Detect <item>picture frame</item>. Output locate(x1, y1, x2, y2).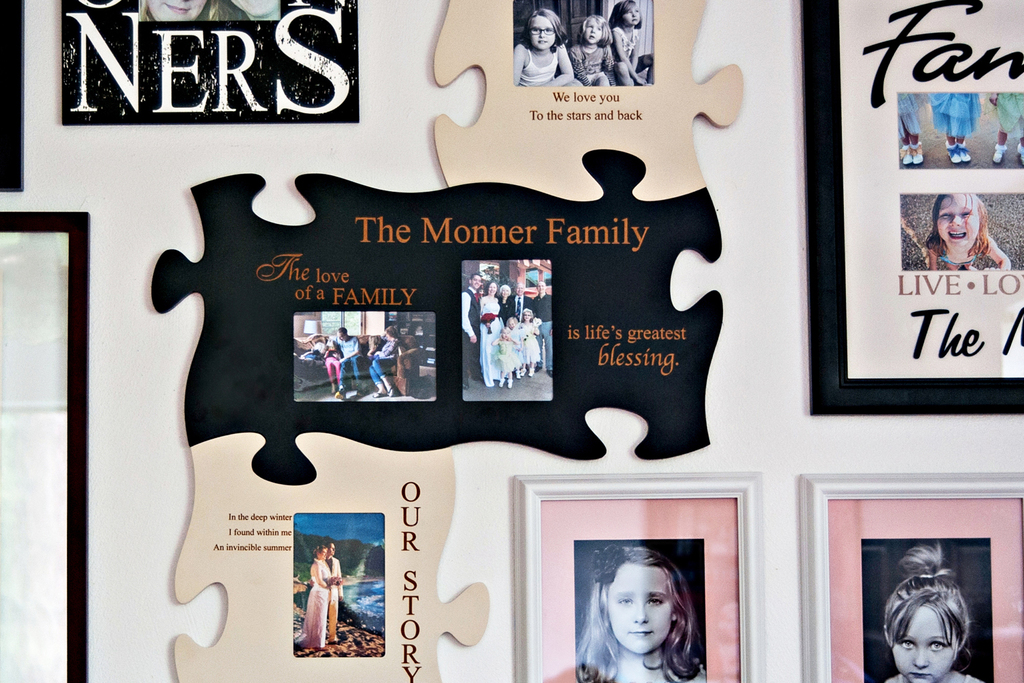
locate(150, 150, 728, 486).
